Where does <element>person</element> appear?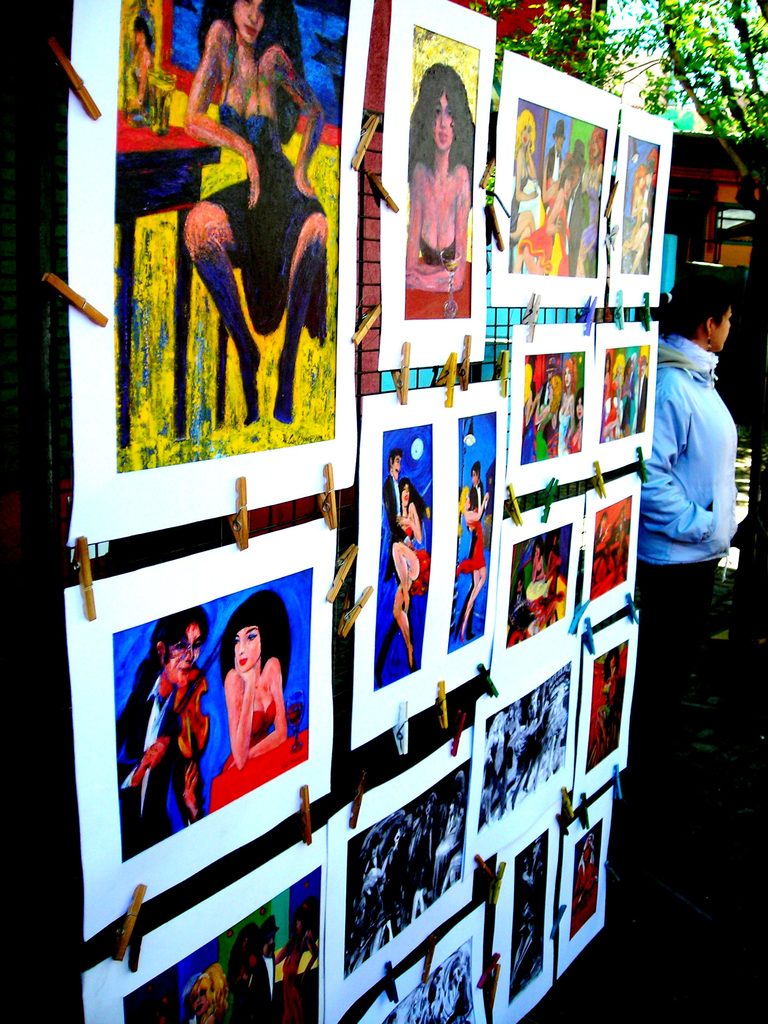
Appears at left=504, top=835, right=546, bottom=998.
